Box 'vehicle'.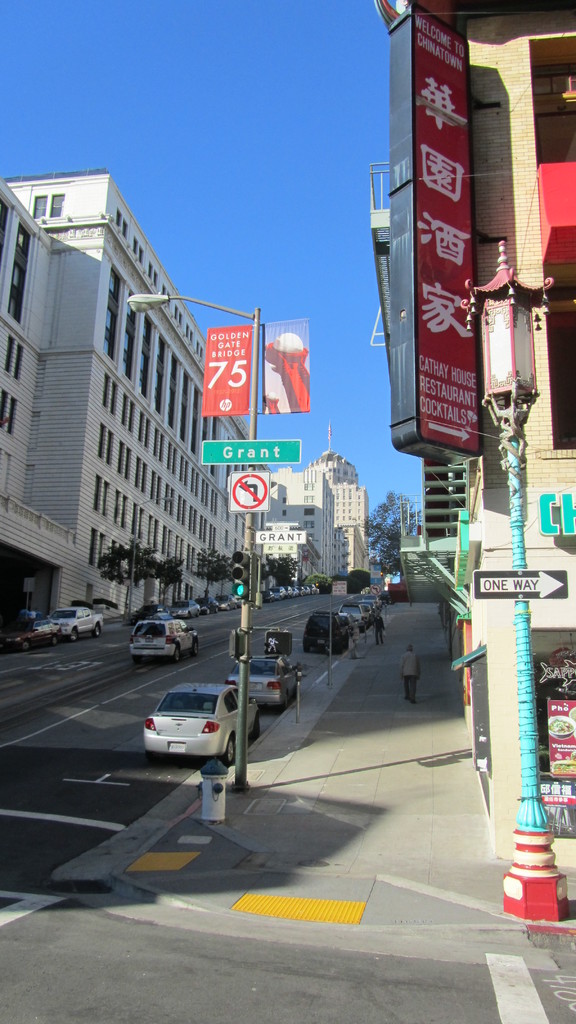
134,680,241,760.
